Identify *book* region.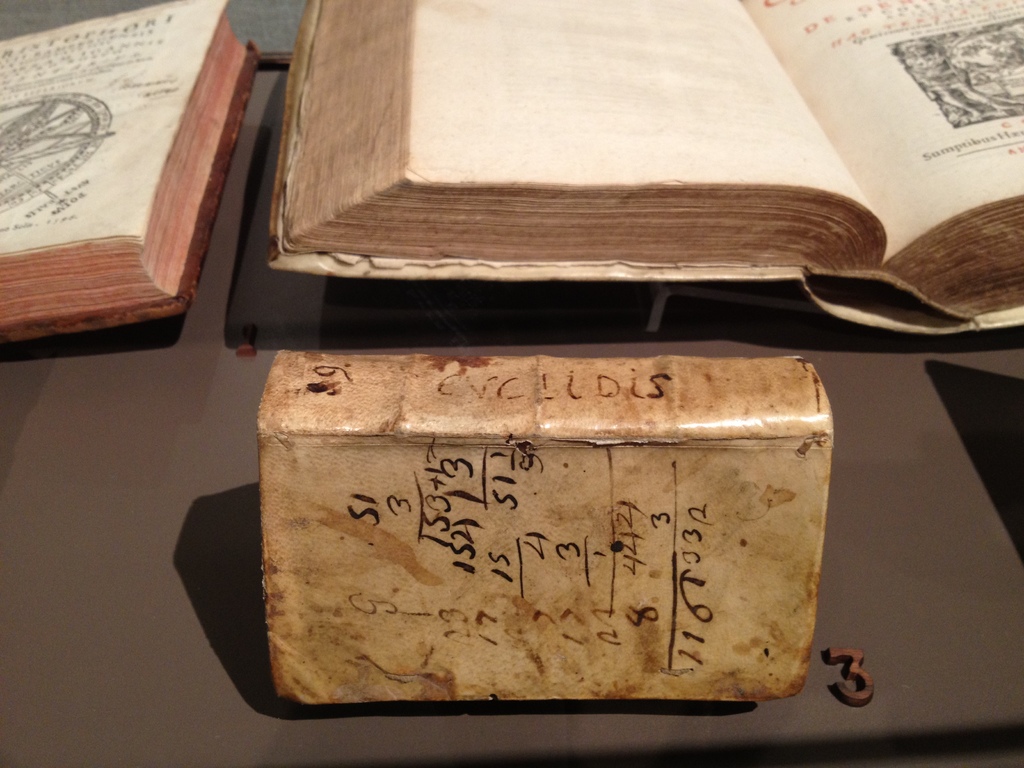
Region: x1=263 y1=0 x2=1023 y2=336.
